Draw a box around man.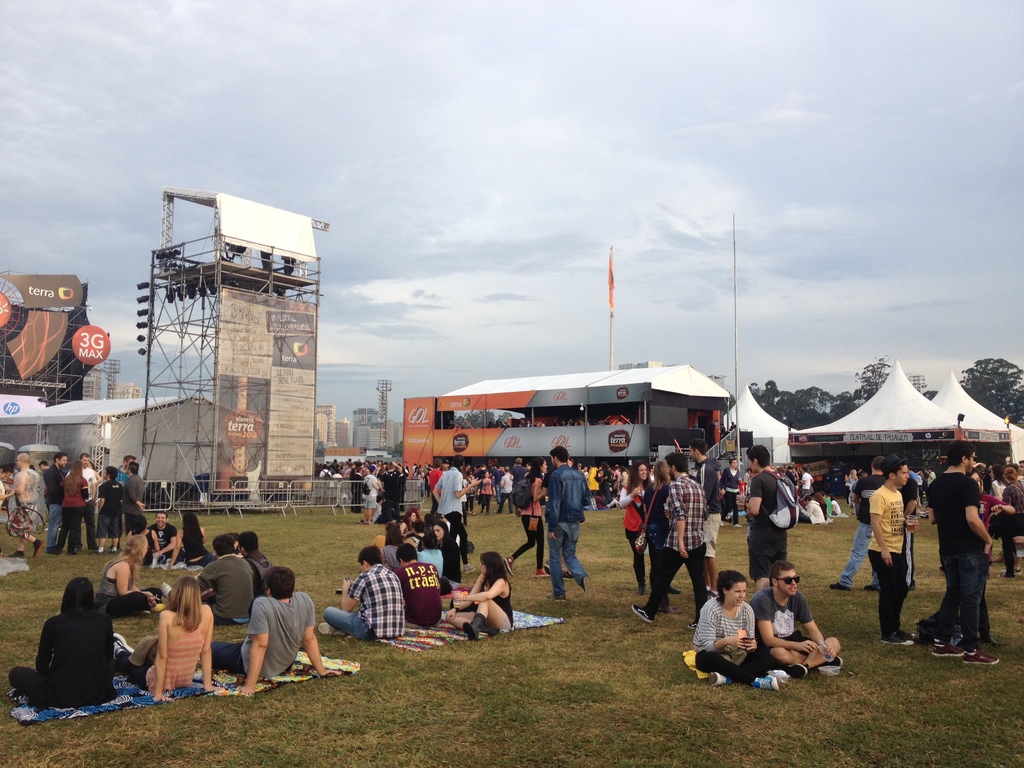
(749,560,848,683).
